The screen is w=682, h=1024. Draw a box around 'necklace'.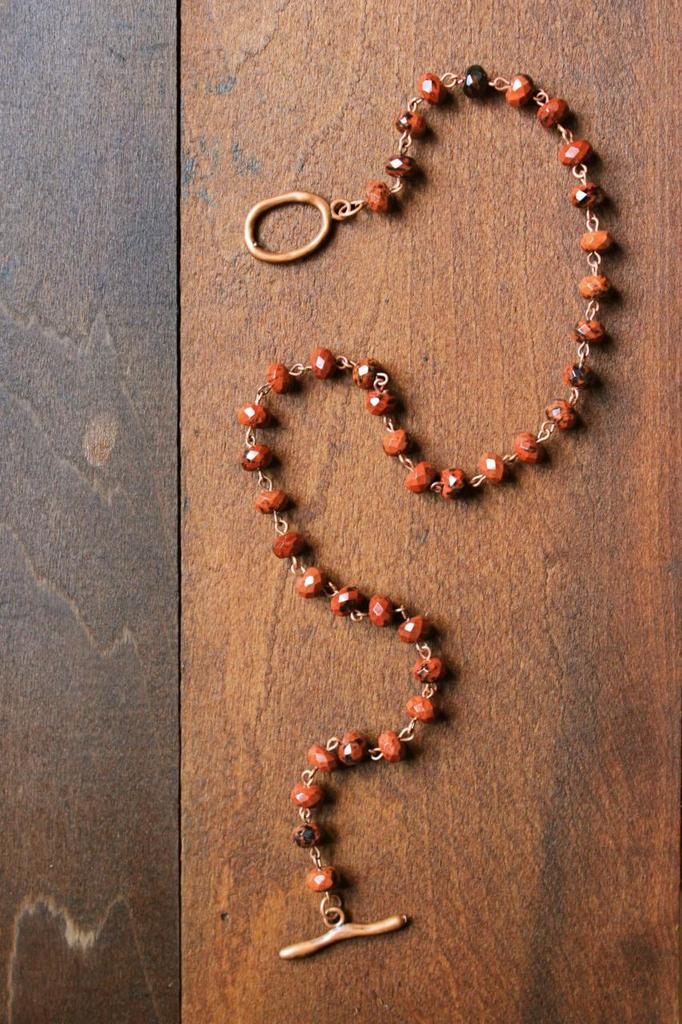
202, 70, 639, 957.
